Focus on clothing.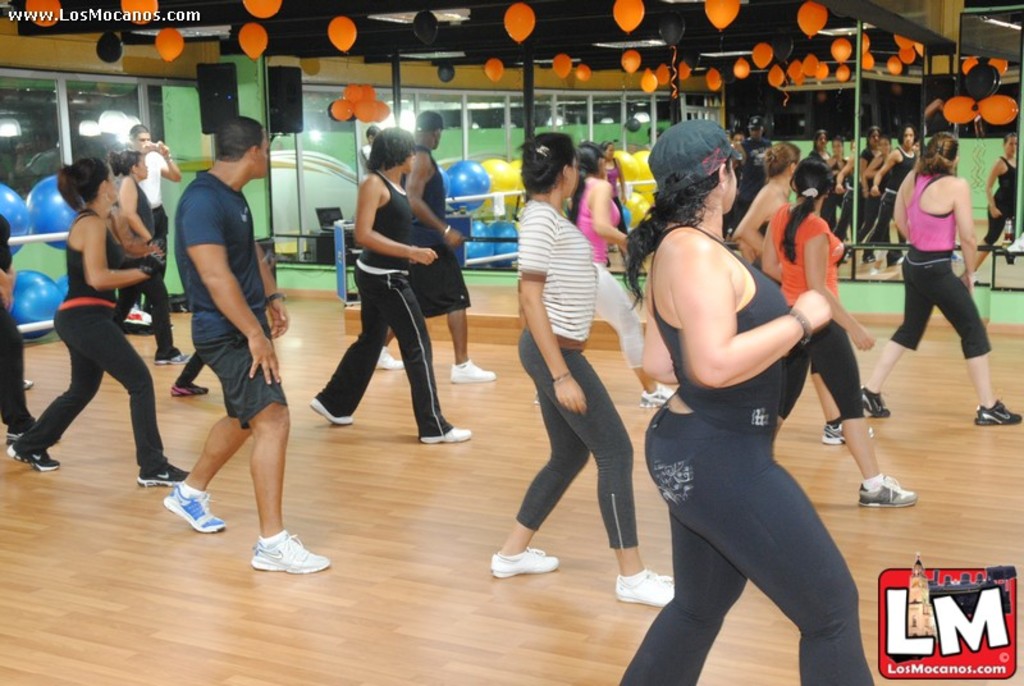
Focused at {"left": 137, "top": 147, "right": 173, "bottom": 278}.
